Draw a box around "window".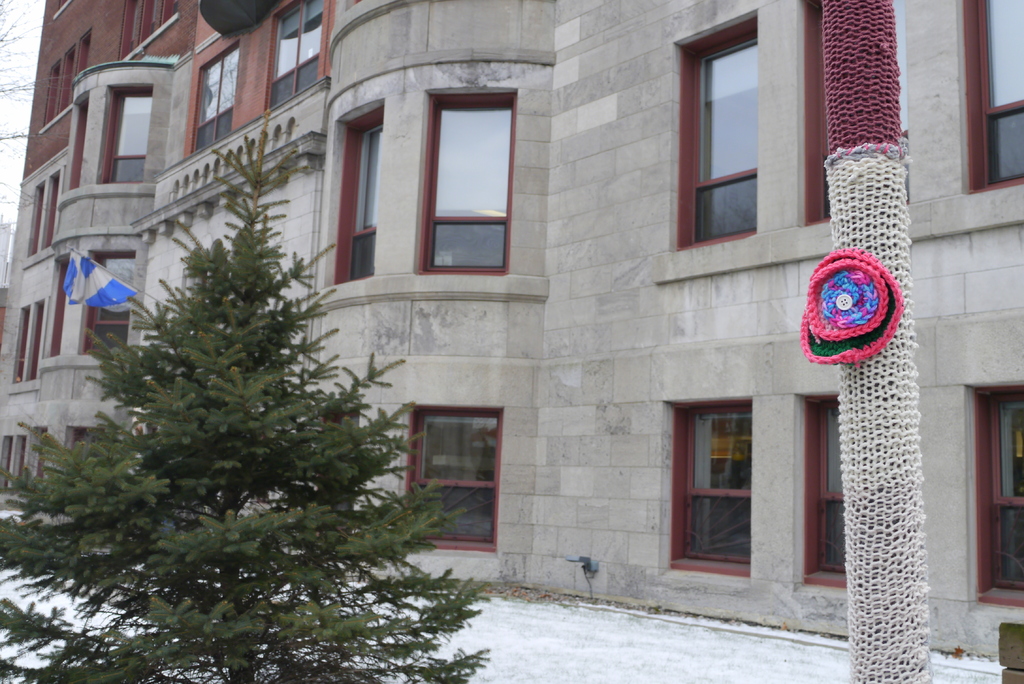
bbox(425, 88, 509, 276).
